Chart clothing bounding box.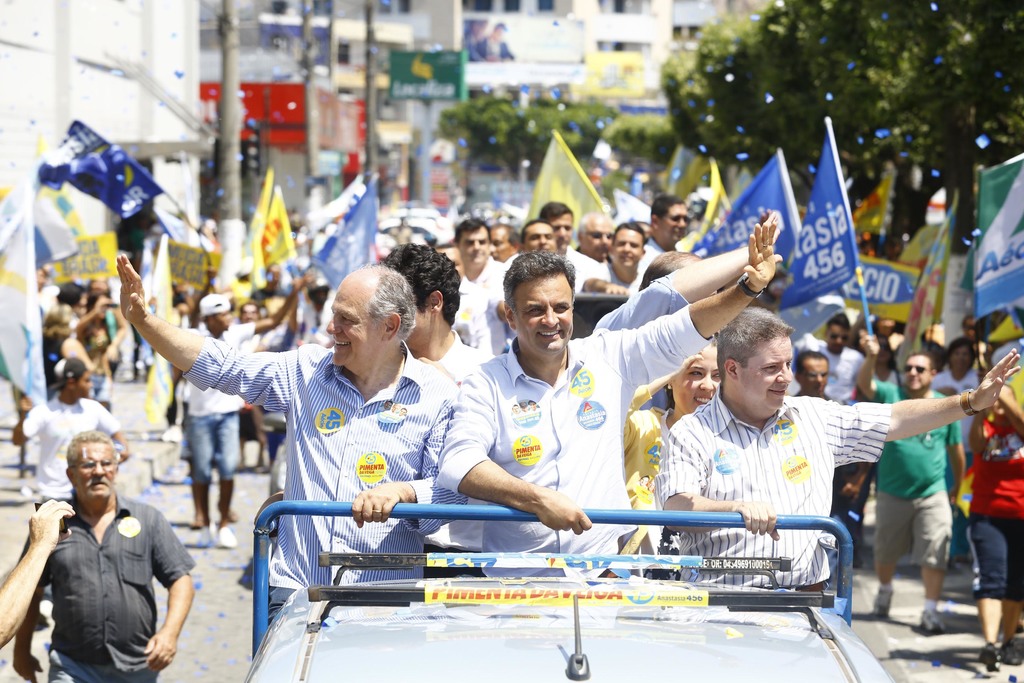
Charted: (left=970, top=506, right=1020, bottom=599).
